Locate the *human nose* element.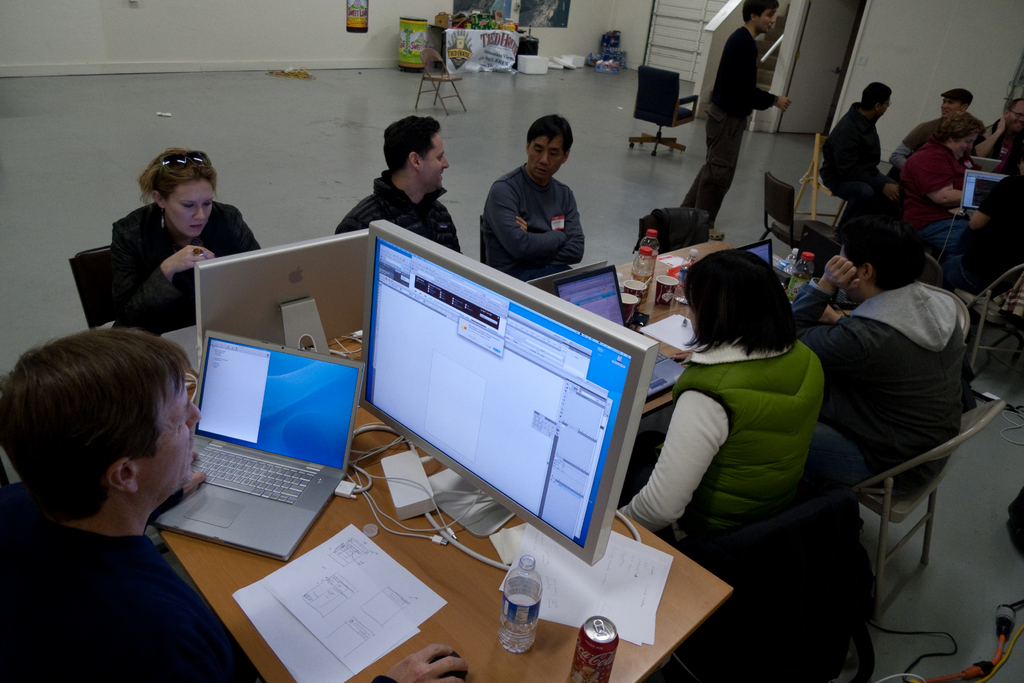
Element bbox: locate(769, 15, 777, 23).
